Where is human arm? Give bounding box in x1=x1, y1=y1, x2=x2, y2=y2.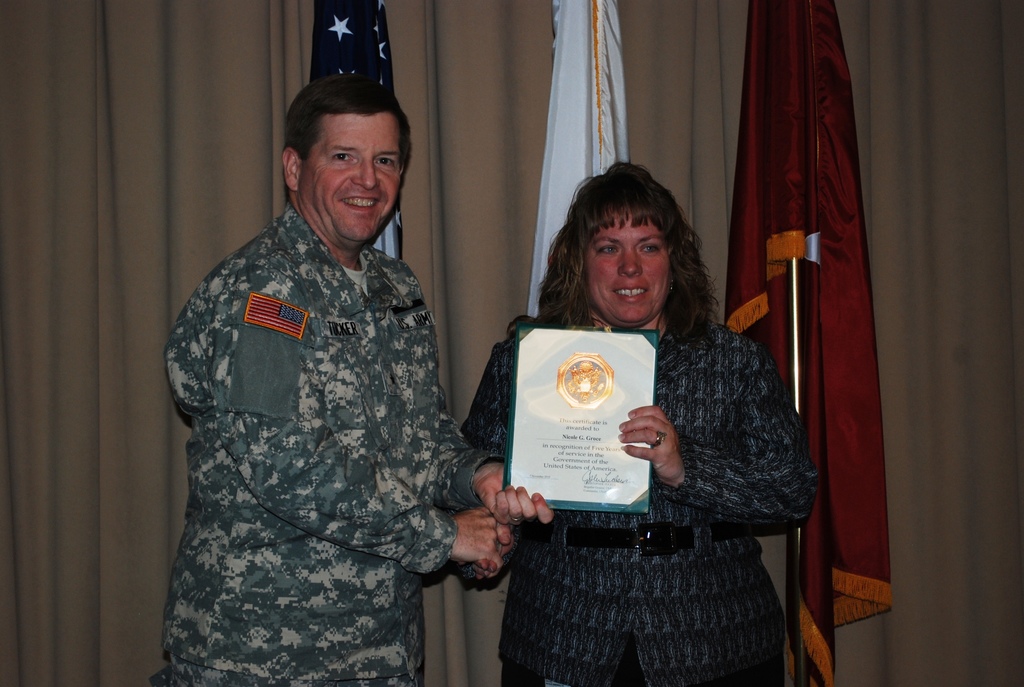
x1=439, y1=393, x2=560, y2=526.
